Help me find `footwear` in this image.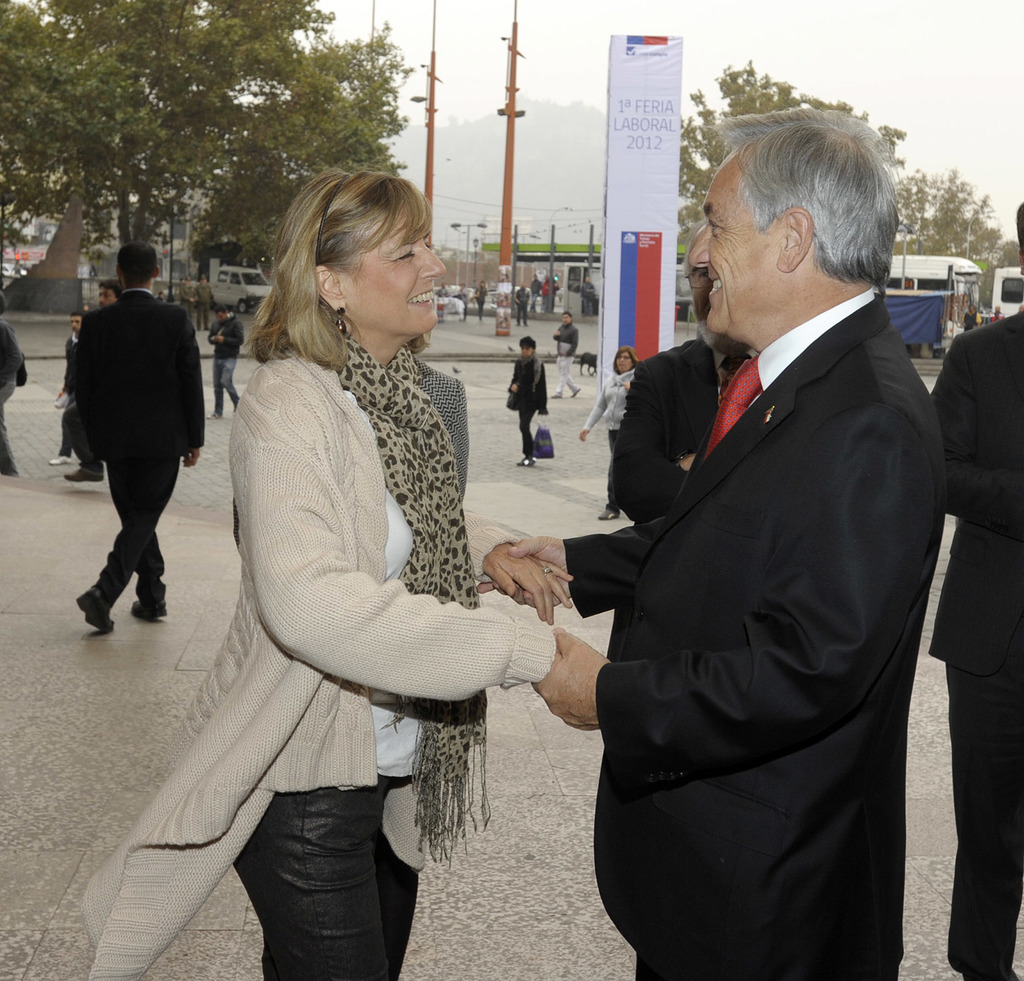
Found it: region(128, 598, 170, 619).
